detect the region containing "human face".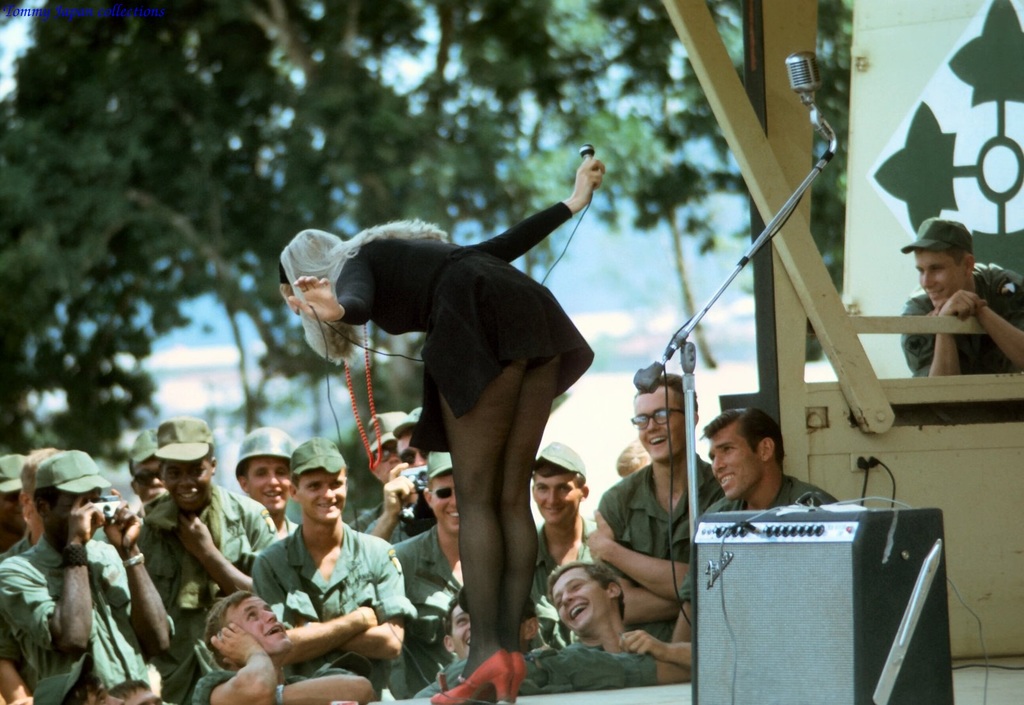
box=[373, 438, 402, 489].
